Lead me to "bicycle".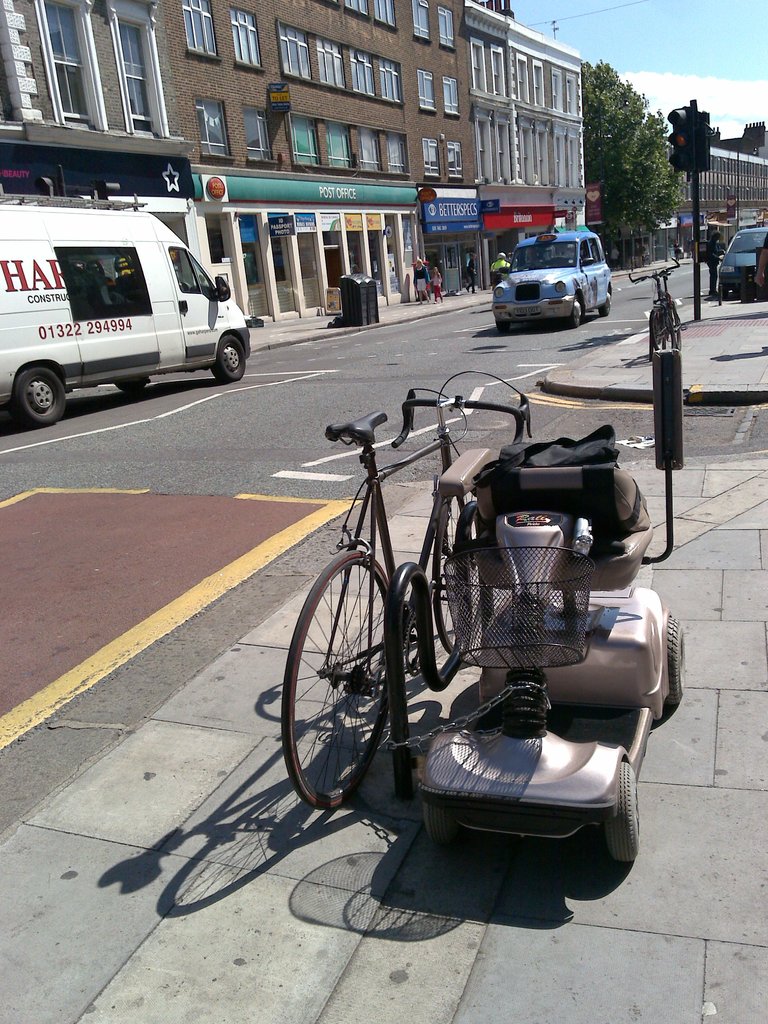
Lead to x1=268, y1=376, x2=531, y2=886.
